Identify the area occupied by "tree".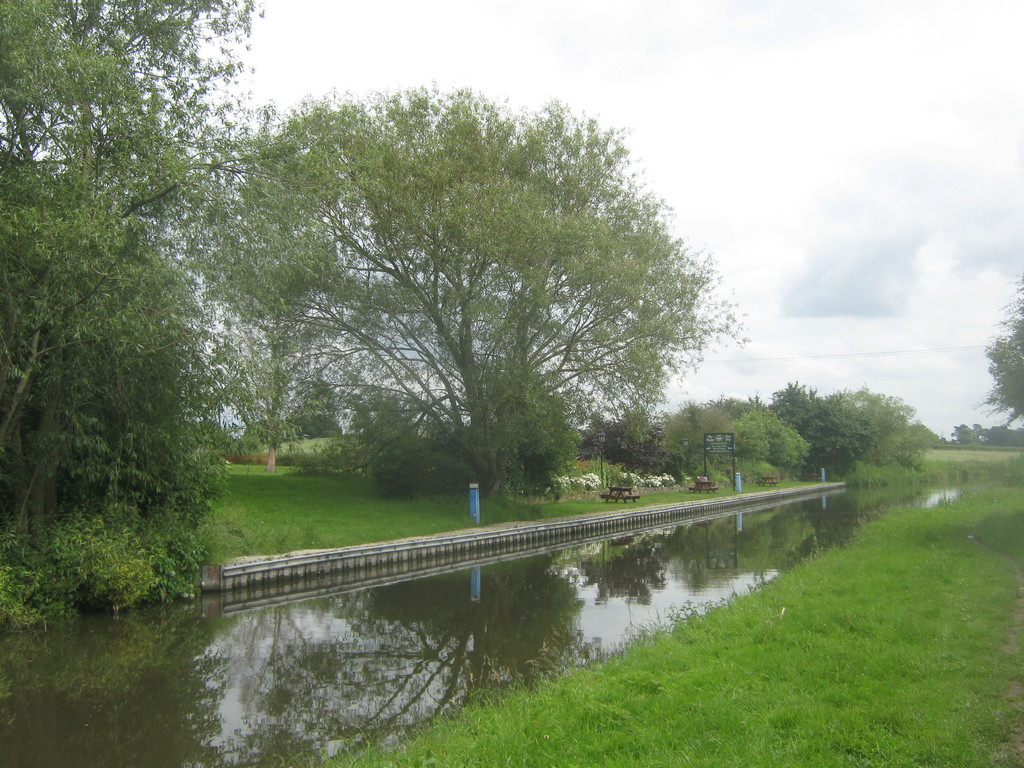
Area: l=234, t=83, r=714, b=522.
